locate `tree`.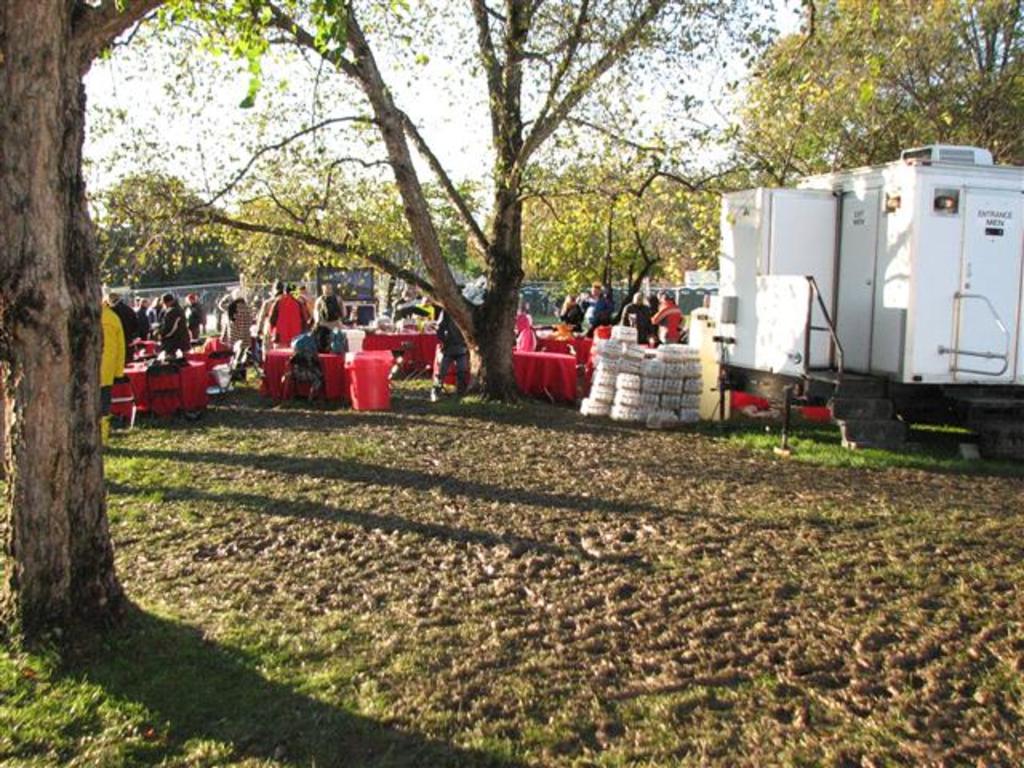
Bounding box: detection(91, 0, 798, 379).
